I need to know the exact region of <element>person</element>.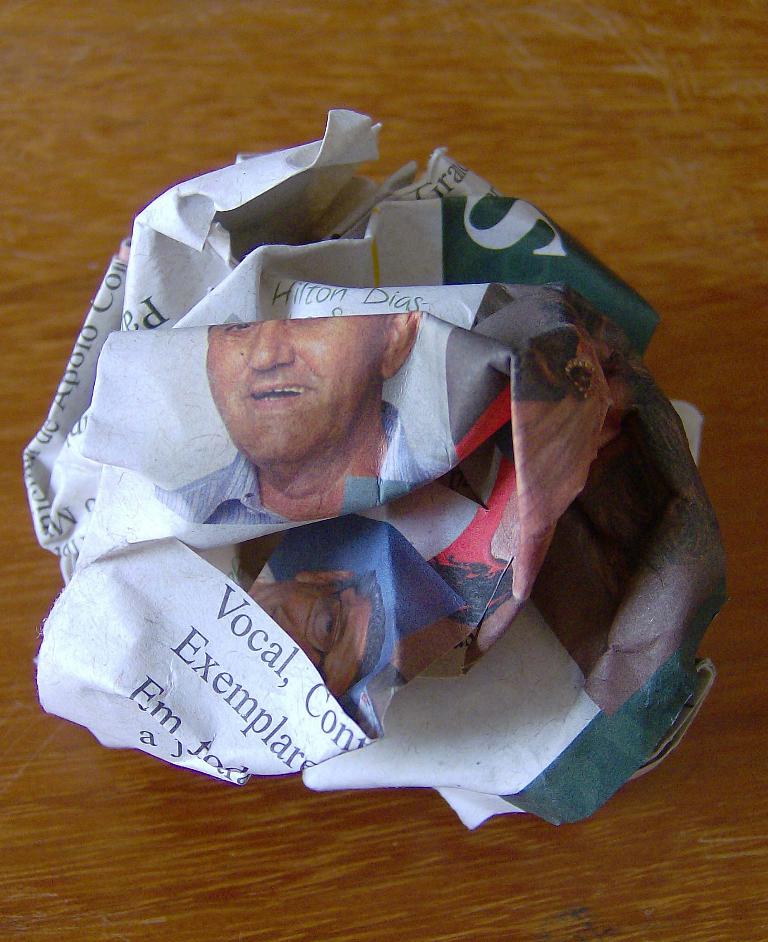
Region: [237, 572, 389, 703].
